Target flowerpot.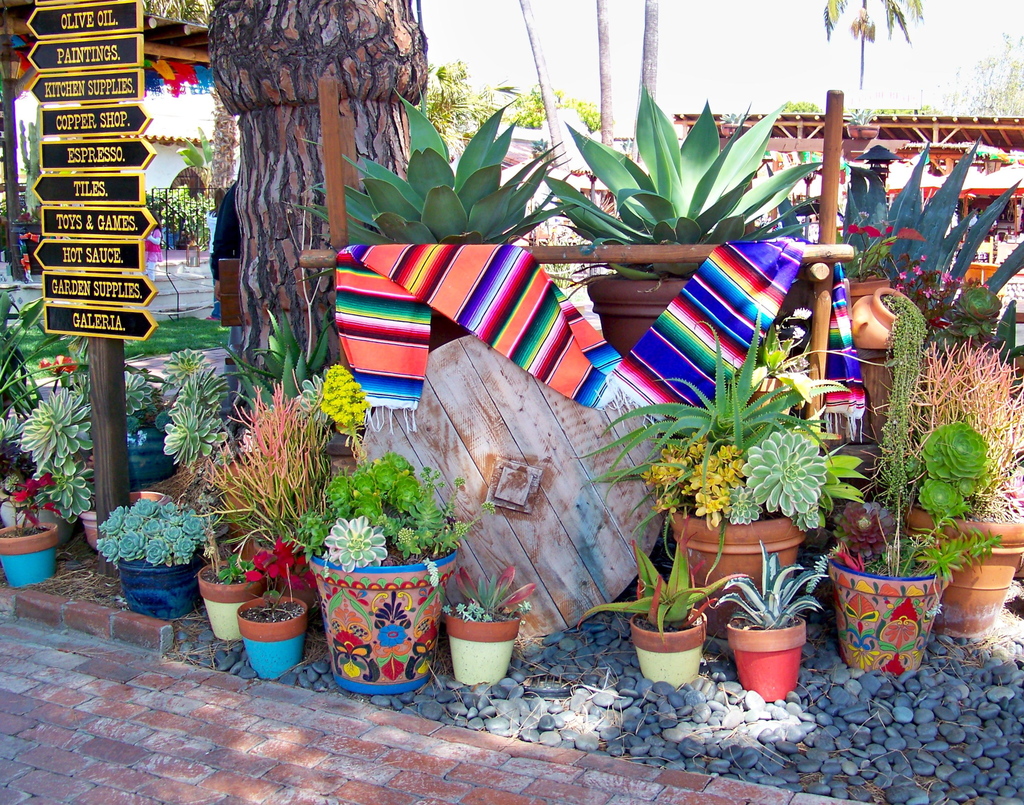
Target region: bbox=[723, 615, 806, 701].
